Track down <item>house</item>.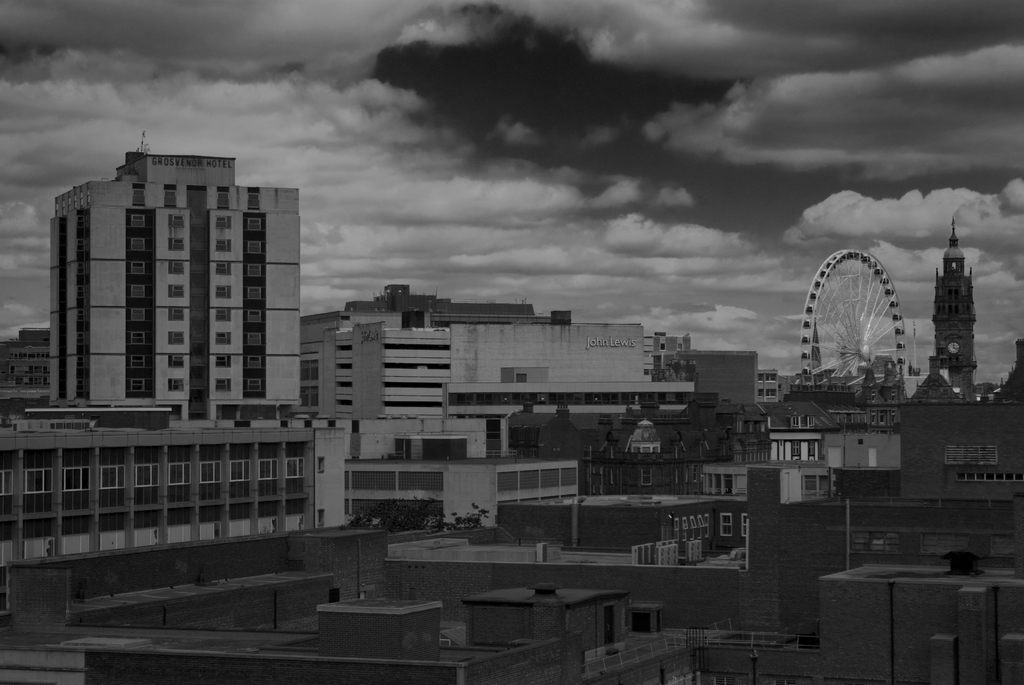
Tracked to l=314, t=354, r=1023, b=684.
